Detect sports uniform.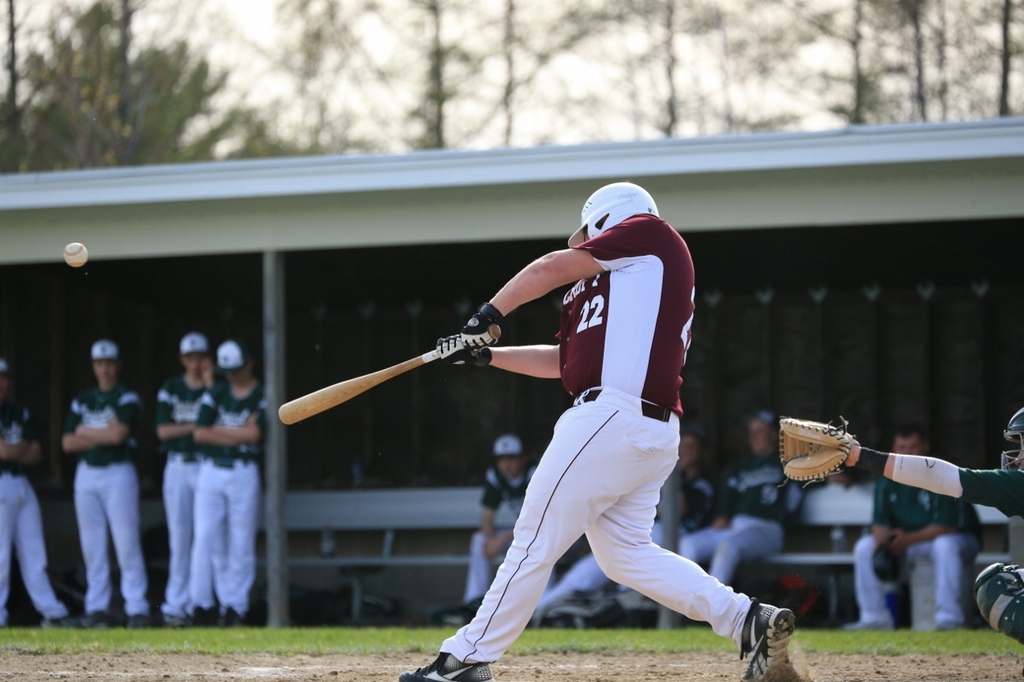
Detected at (845,458,974,622).
